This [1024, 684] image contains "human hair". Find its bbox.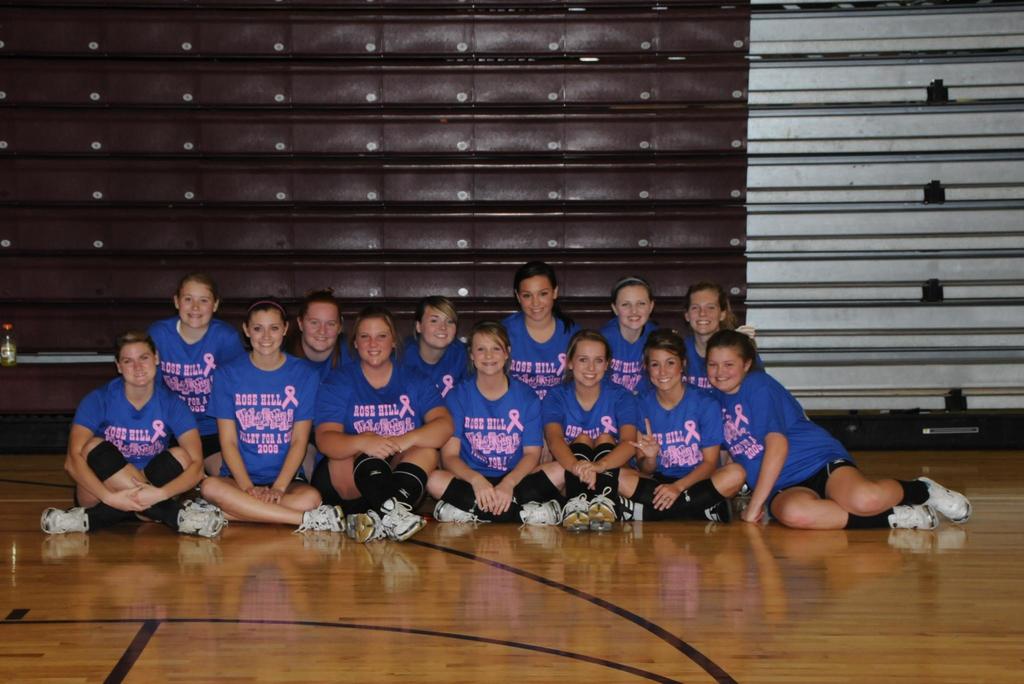
l=298, t=291, r=342, b=332.
